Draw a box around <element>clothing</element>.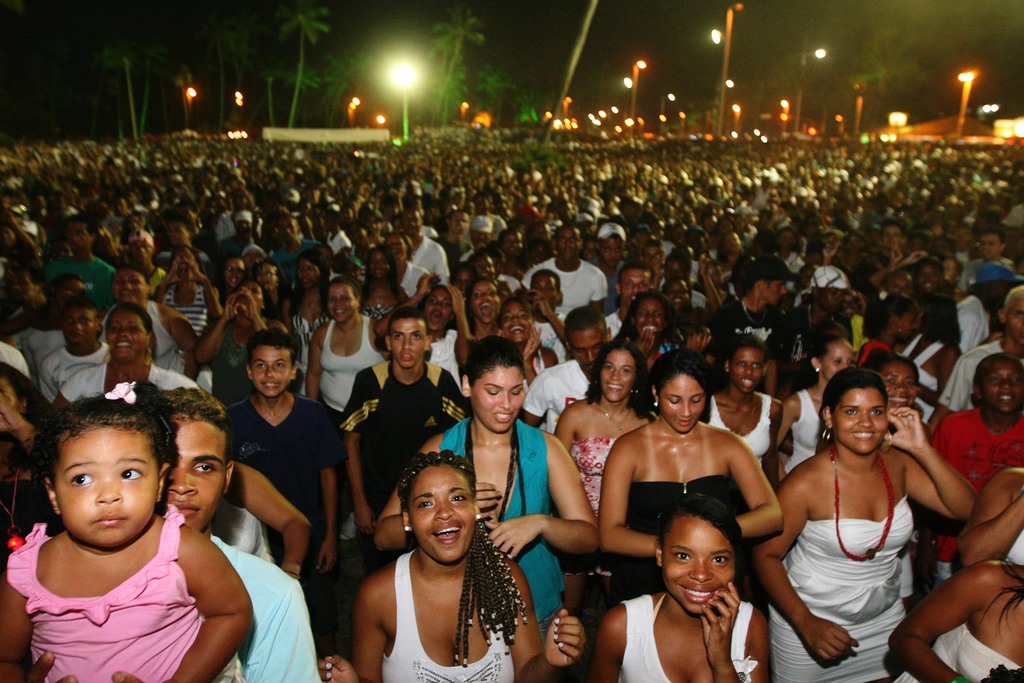
region(928, 411, 1023, 598).
